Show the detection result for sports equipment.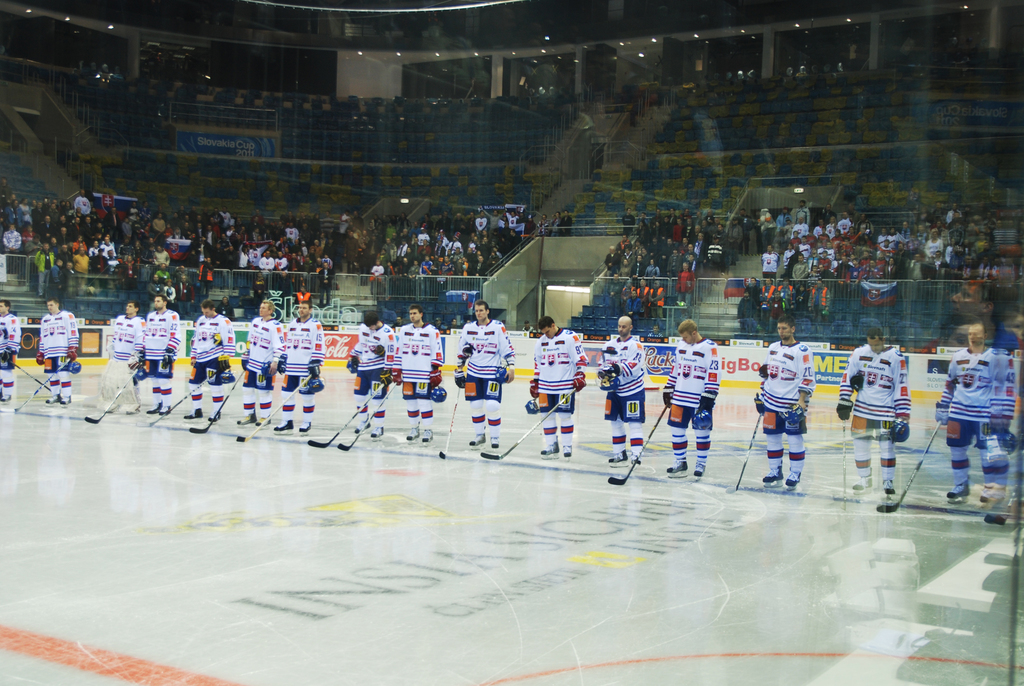
692:463:708:481.
